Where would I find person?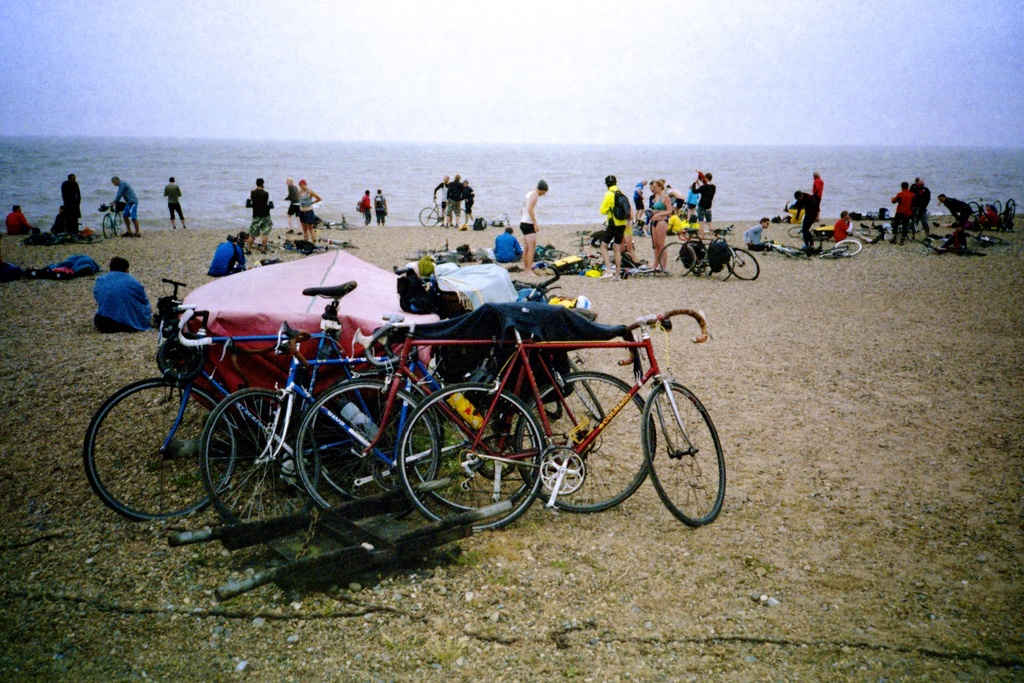
At {"left": 514, "top": 170, "right": 563, "bottom": 255}.
